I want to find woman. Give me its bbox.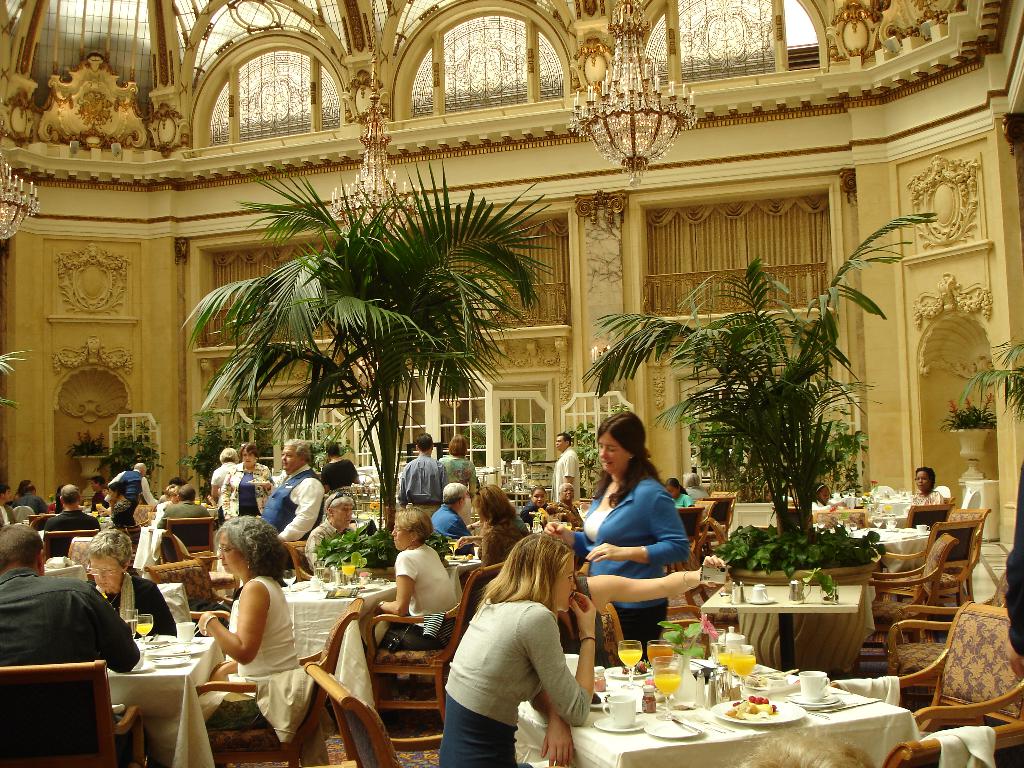
Rect(451, 482, 534, 625).
